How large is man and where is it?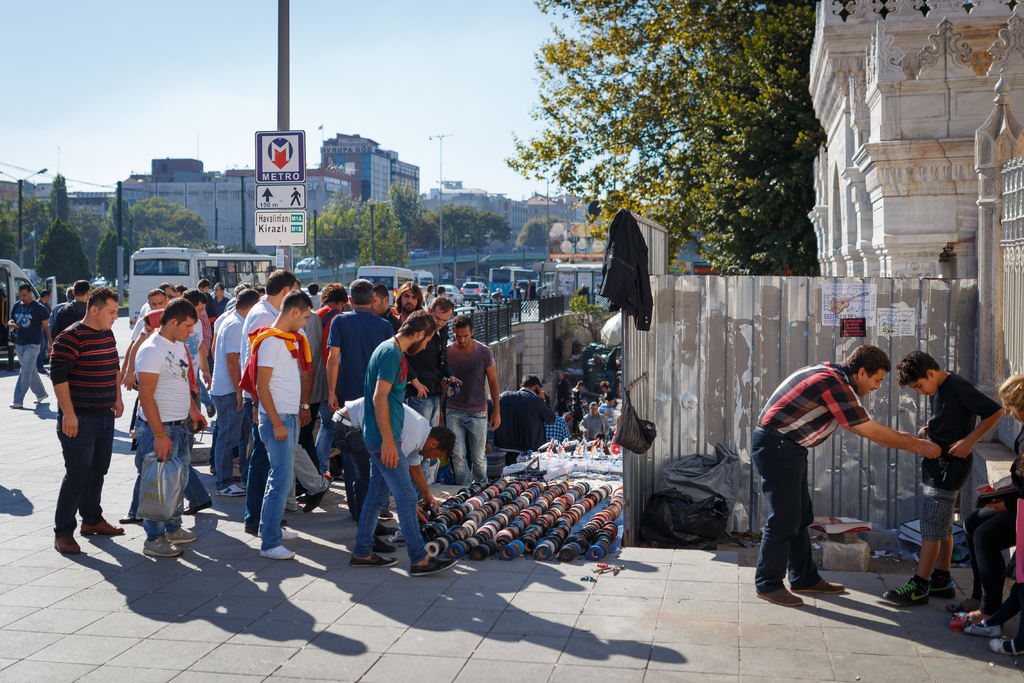
Bounding box: [50,279,91,335].
